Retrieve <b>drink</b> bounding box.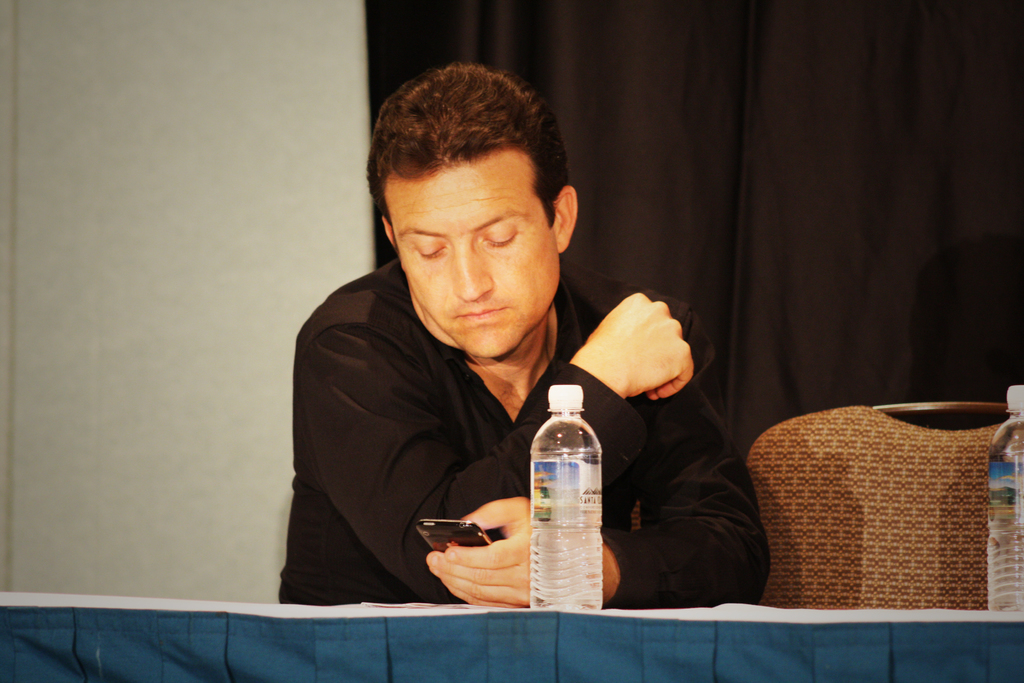
Bounding box: (x1=529, y1=379, x2=602, y2=613).
